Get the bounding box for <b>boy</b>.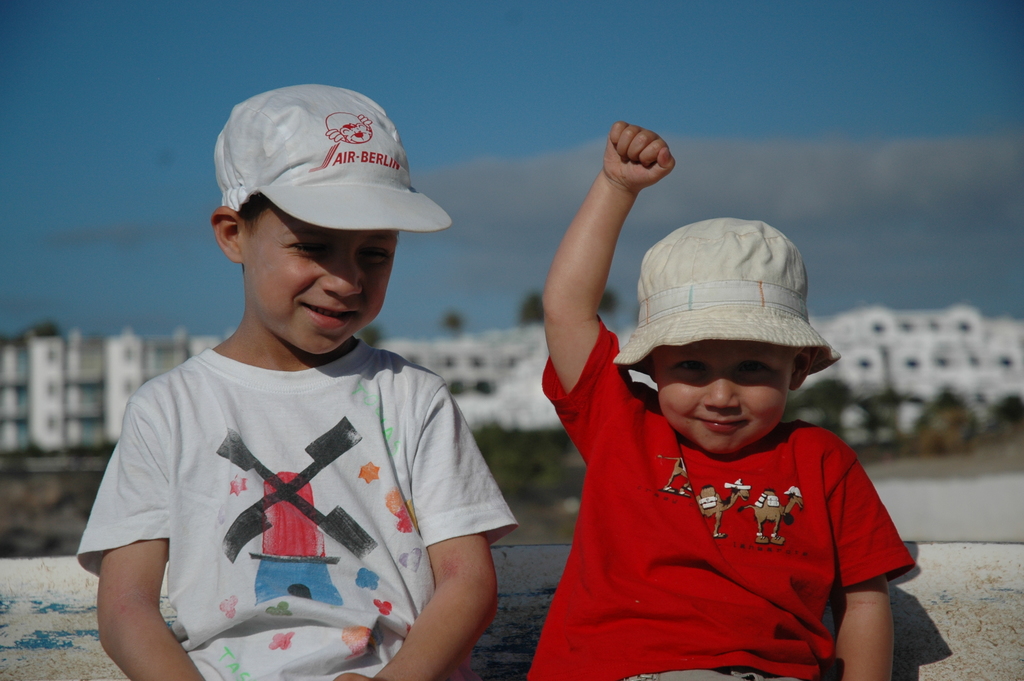
box(529, 119, 916, 680).
